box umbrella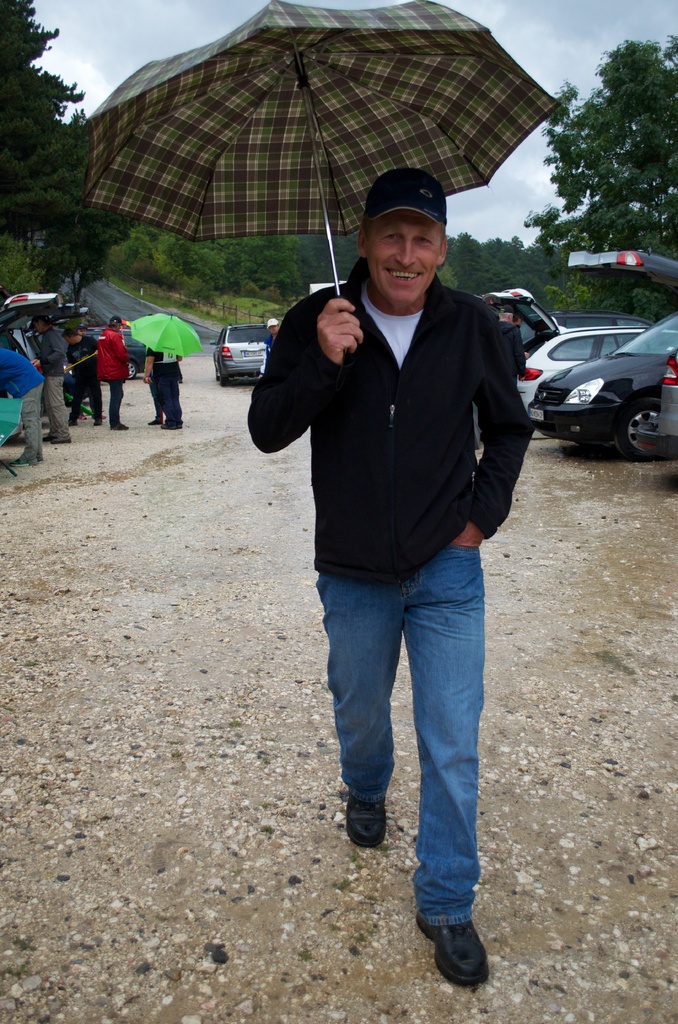
pyautogui.locateOnScreen(0, 393, 28, 474)
